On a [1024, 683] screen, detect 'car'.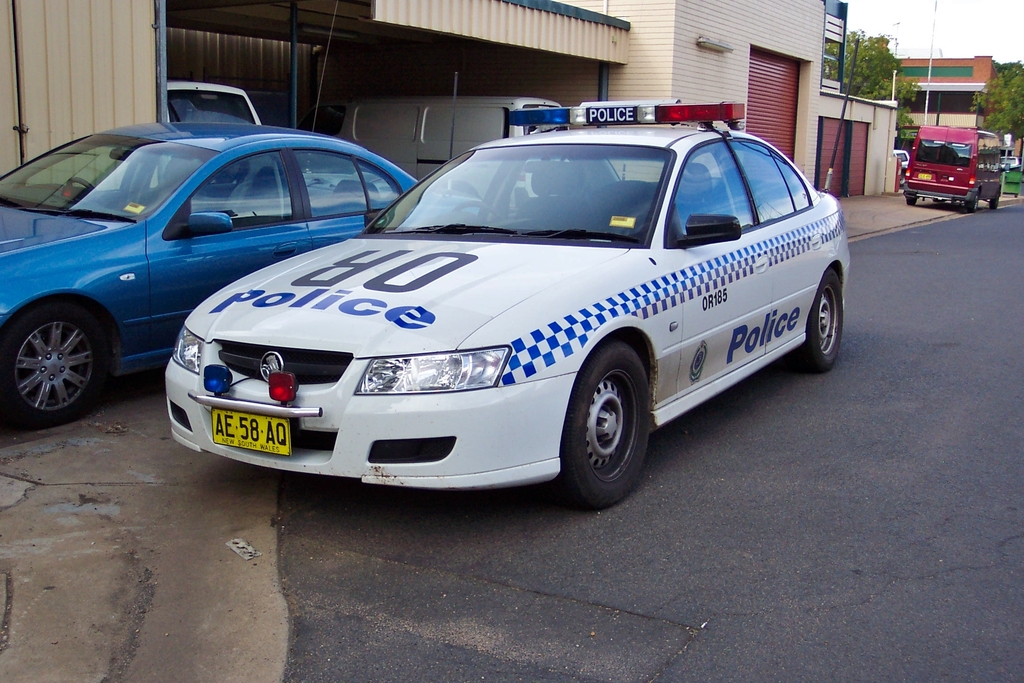
select_region(0, 119, 461, 424).
